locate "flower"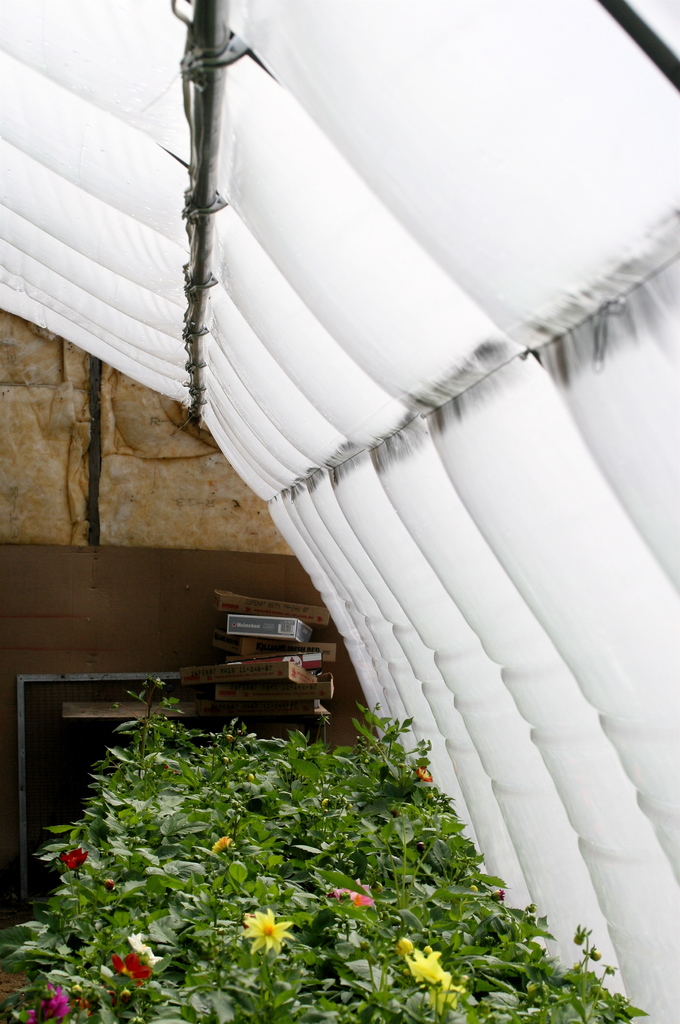
select_region(395, 948, 448, 1008)
